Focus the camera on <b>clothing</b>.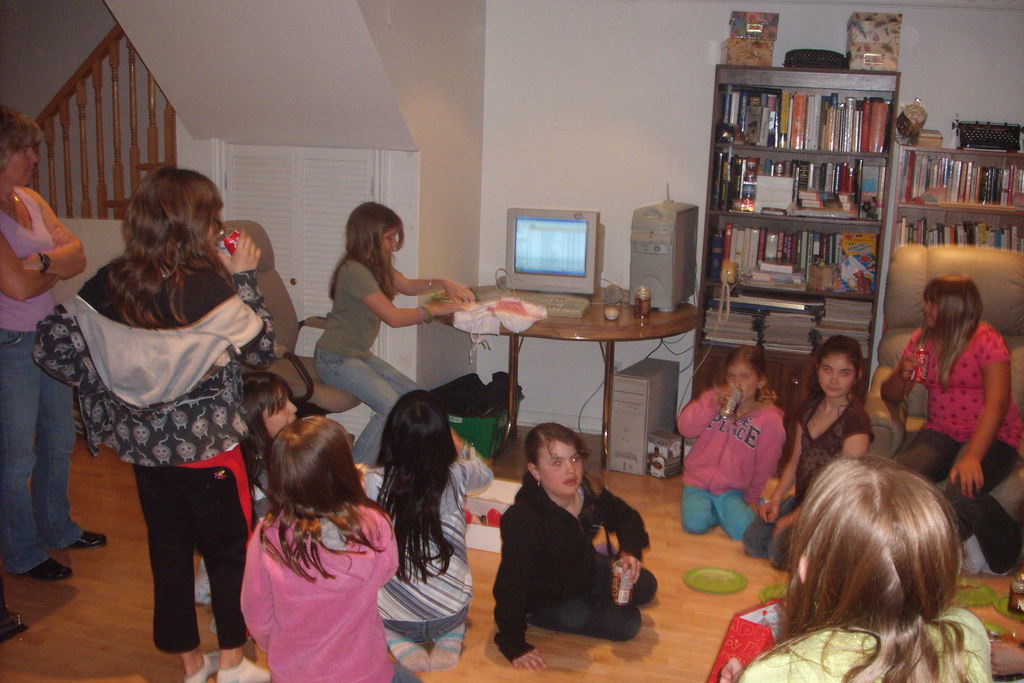
Focus region: bbox=(735, 604, 993, 682).
